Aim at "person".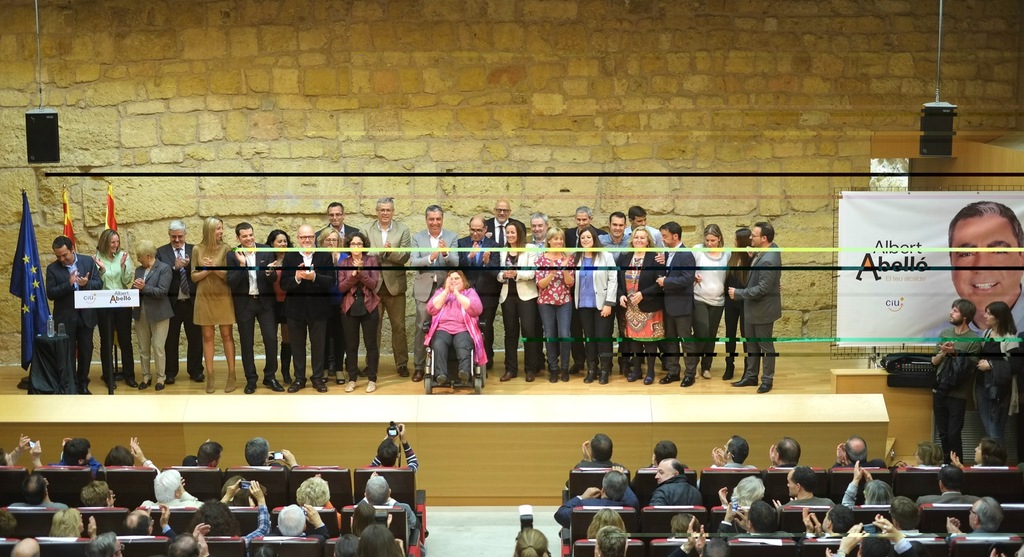
Aimed at Rect(53, 428, 94, 464).
